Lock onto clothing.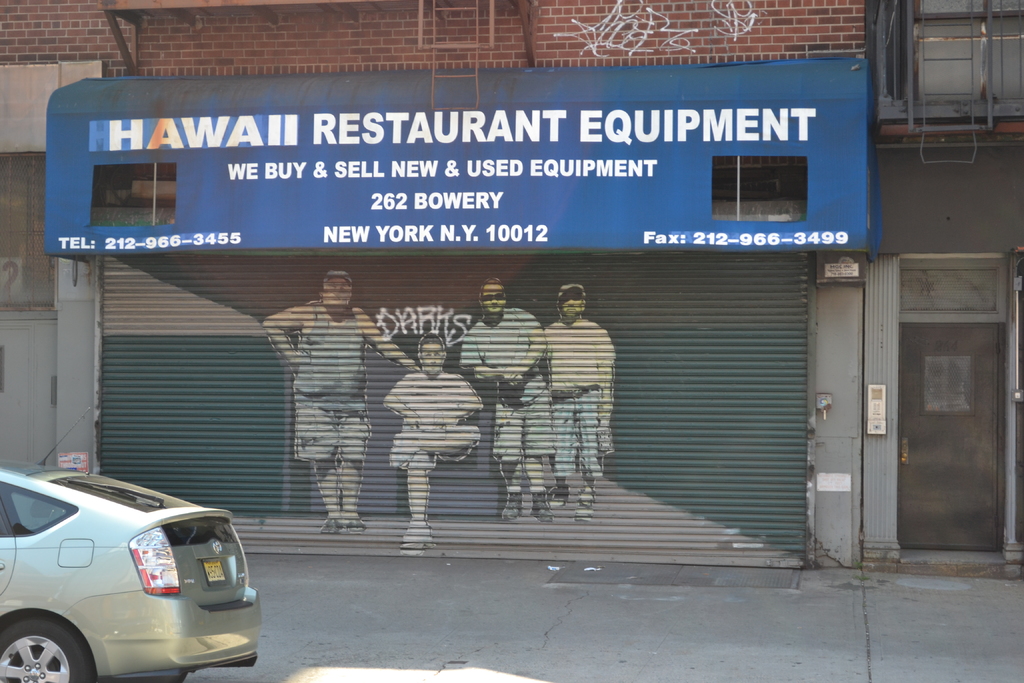
Locked: bbox=(540, 306, 620, 495).
